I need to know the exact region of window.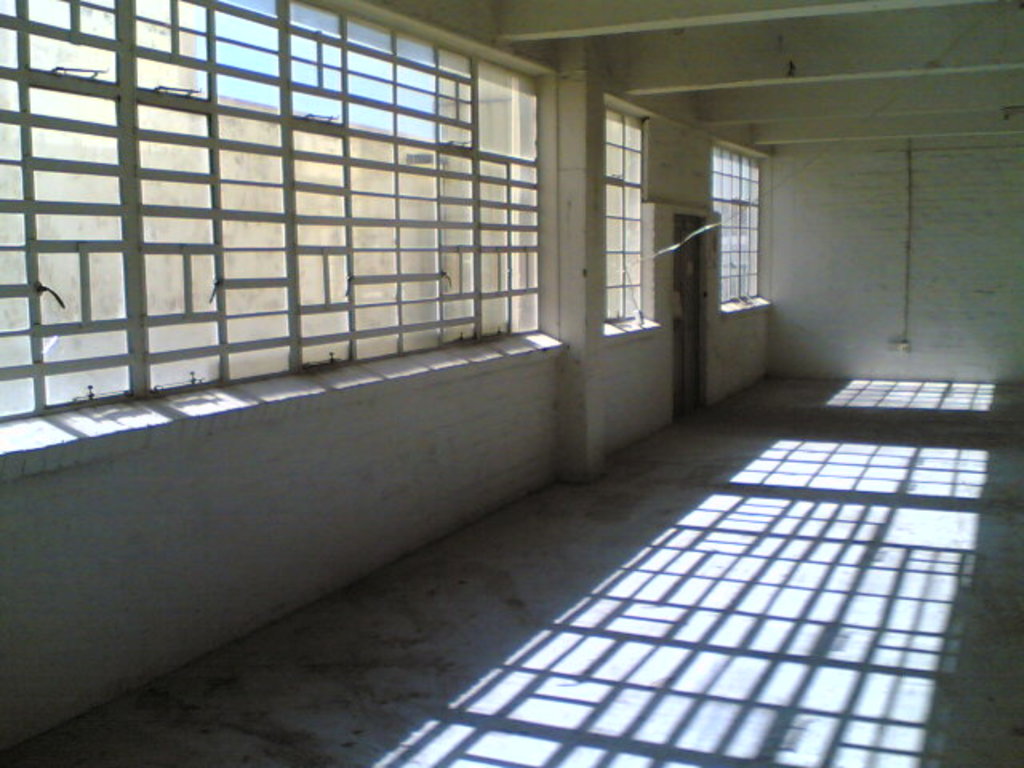
Region: 0:0:549:453.
